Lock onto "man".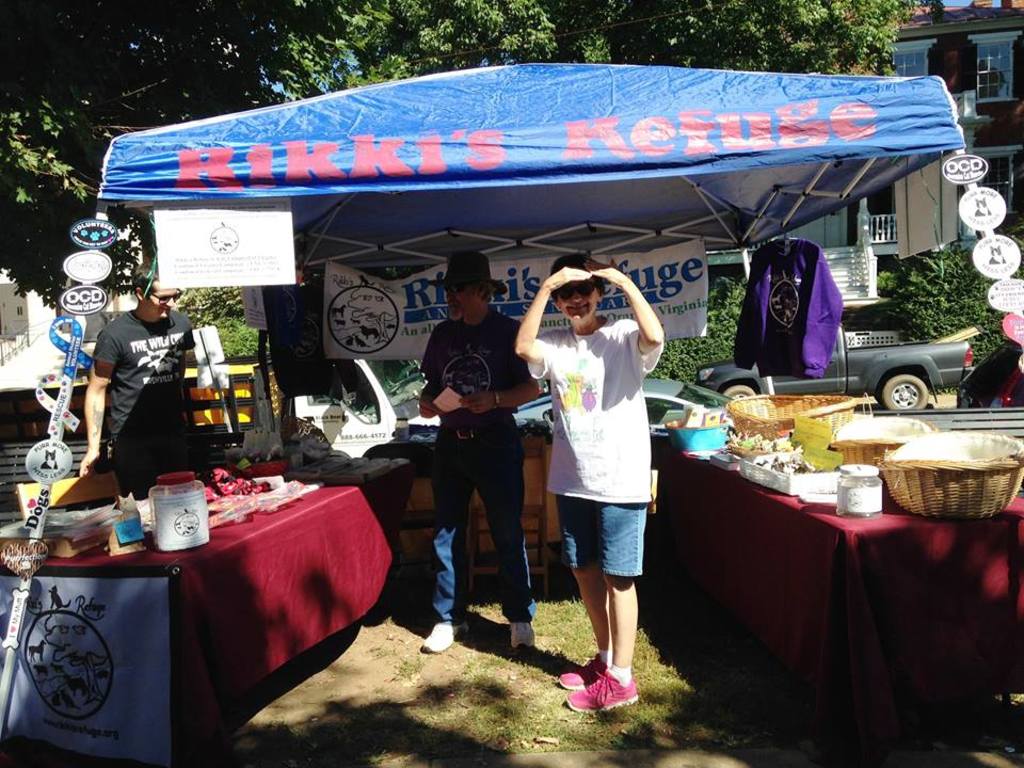
Locked: <region>77, 259, 212, 506</region>.
